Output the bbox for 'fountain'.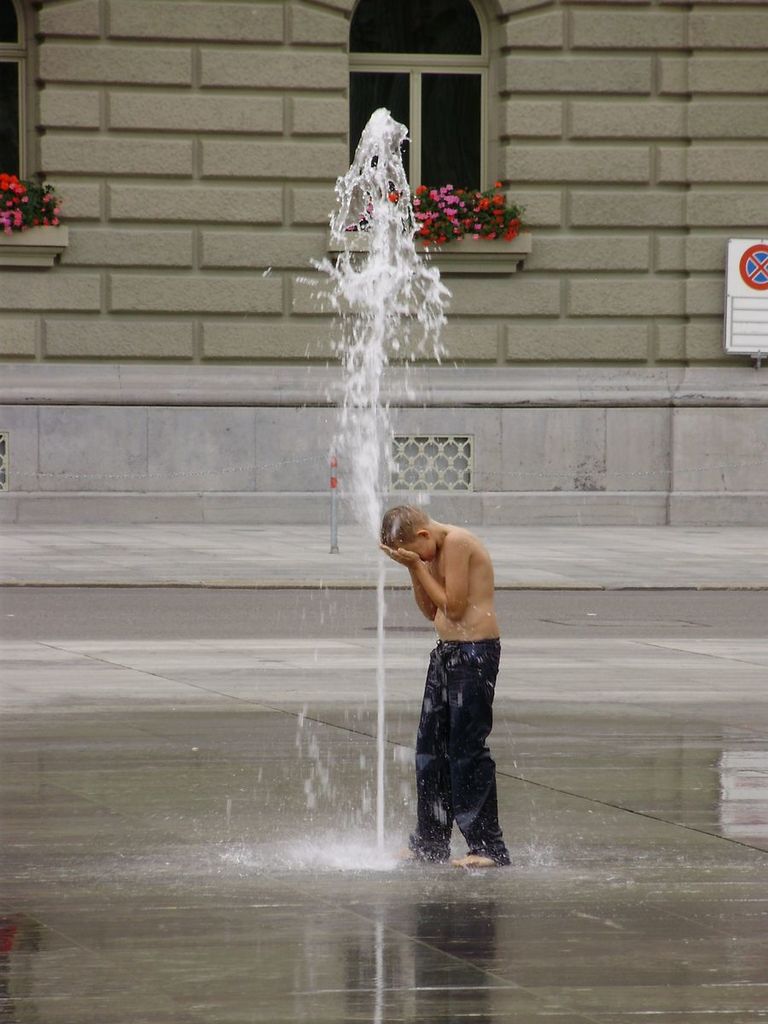
{"x1": 218, "y1": 99, "x2": 541, "y2": 868}.
